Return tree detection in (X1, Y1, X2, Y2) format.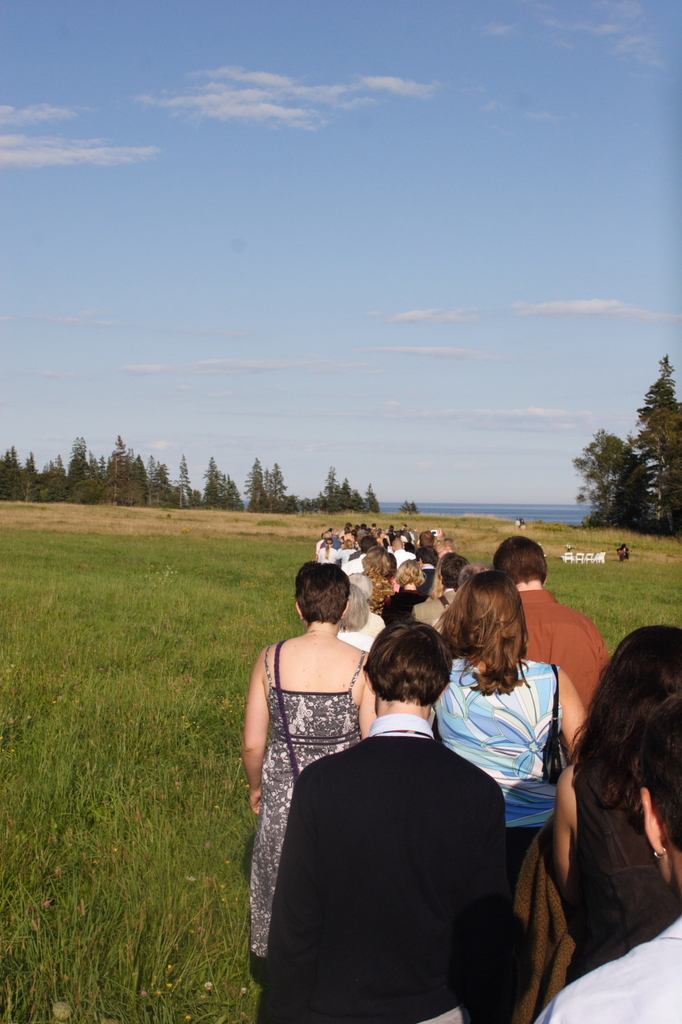
(565, 424, 648, 526).
